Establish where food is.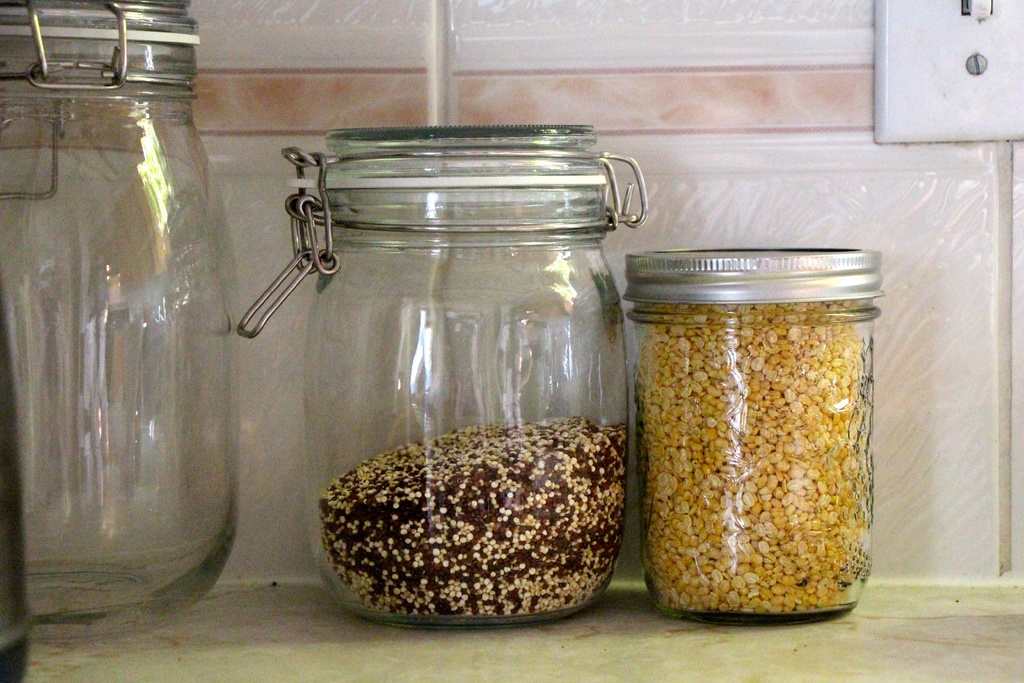
Established at pyautogui.locateOnScreen(307, 423, 630, 623).
